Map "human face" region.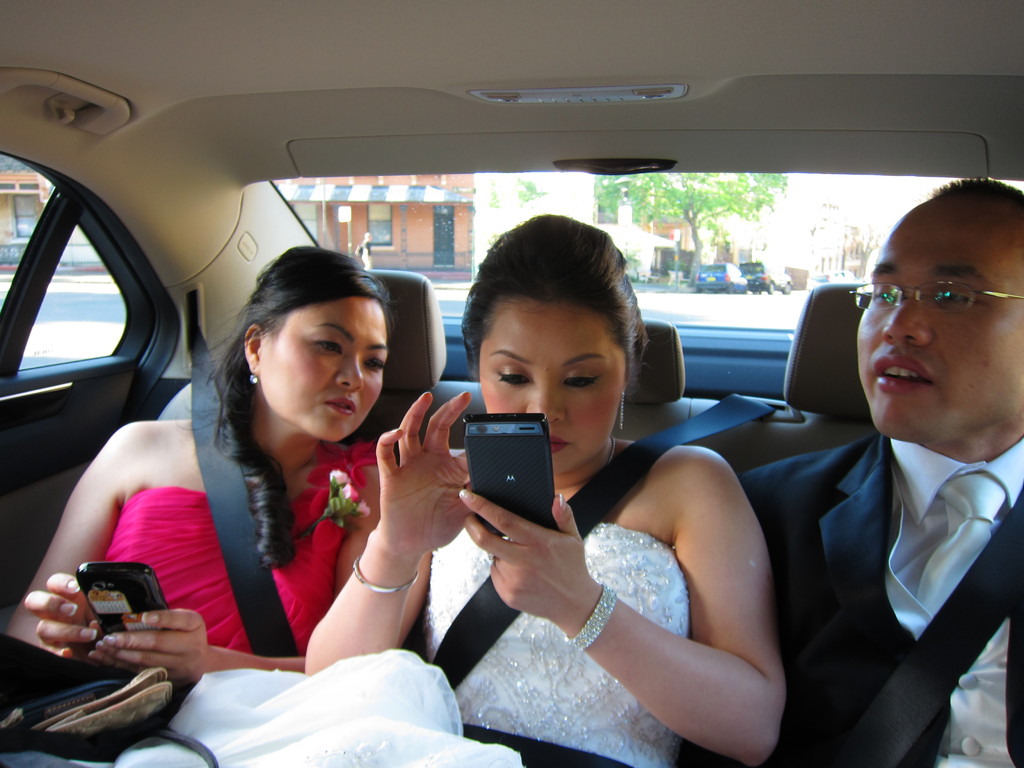
Mapped to 858:204:1023:442.
